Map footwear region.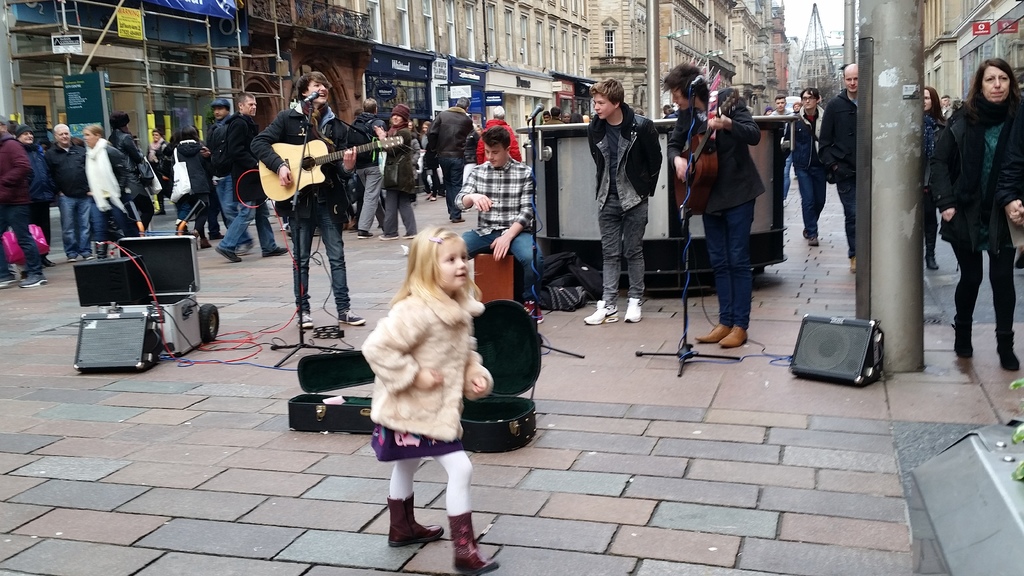
Mapped to bbox=(235, 240, 255, 252).
